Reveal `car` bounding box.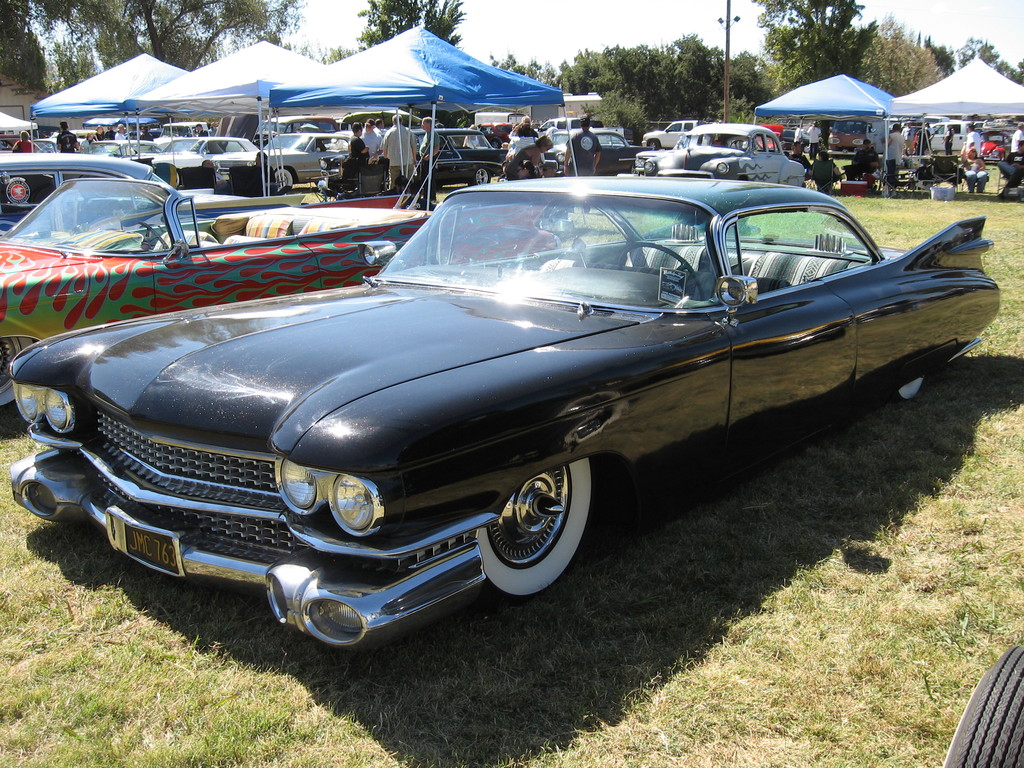
Revealed: l=634, t=125, r=803, b=191.
